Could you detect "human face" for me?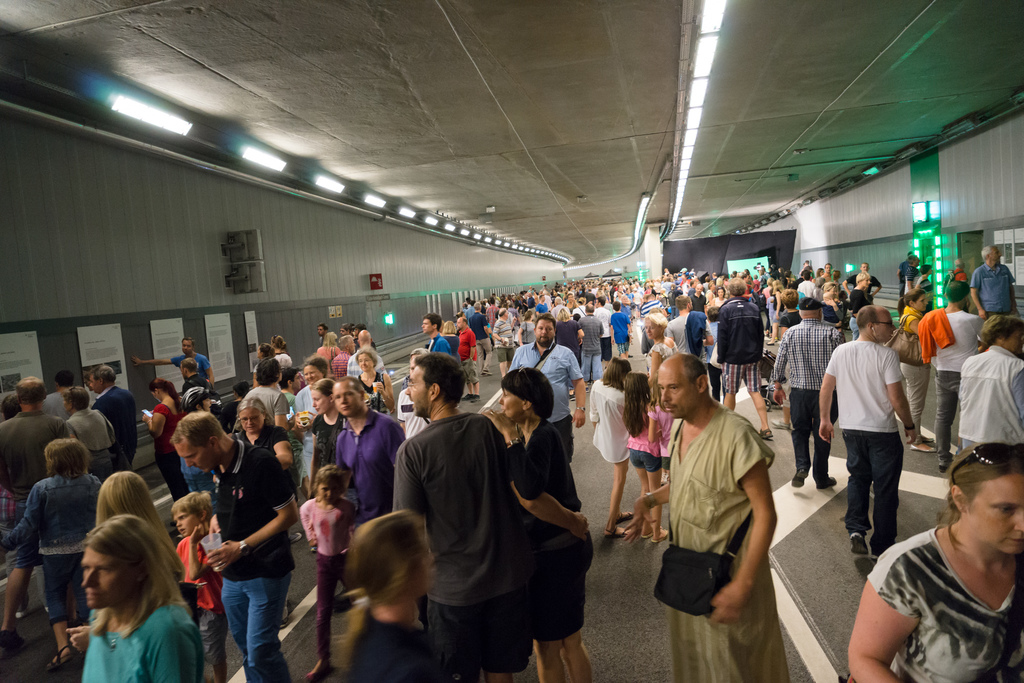
Detection result: [991,247,1002,263].
